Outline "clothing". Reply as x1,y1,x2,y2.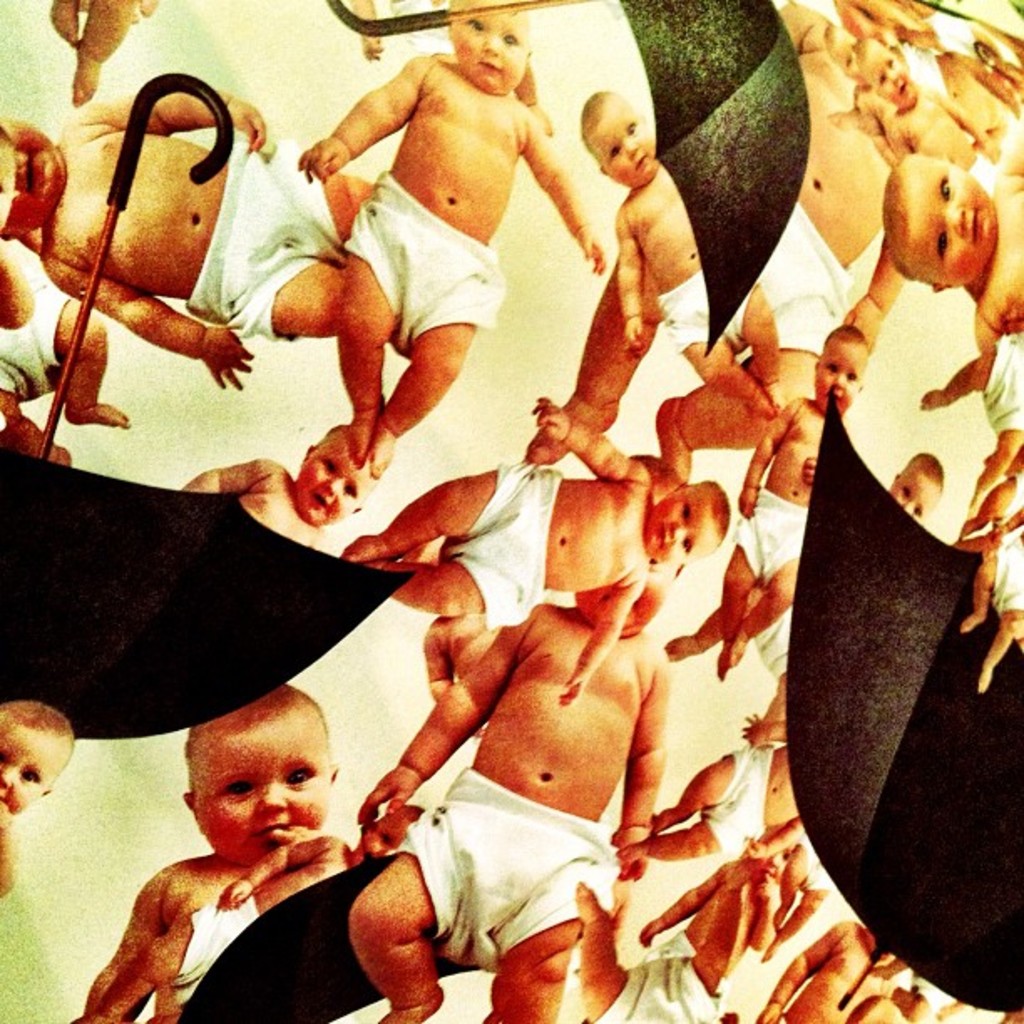
730,479,801,582.
